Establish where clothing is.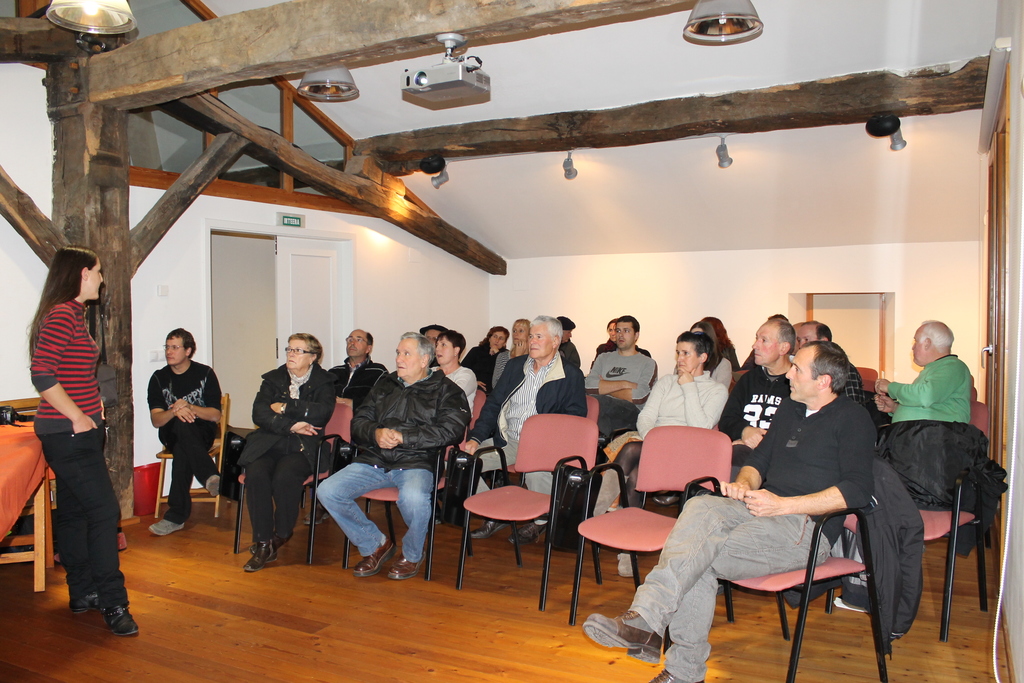
Established at detection(142, 359, 208, 502).
